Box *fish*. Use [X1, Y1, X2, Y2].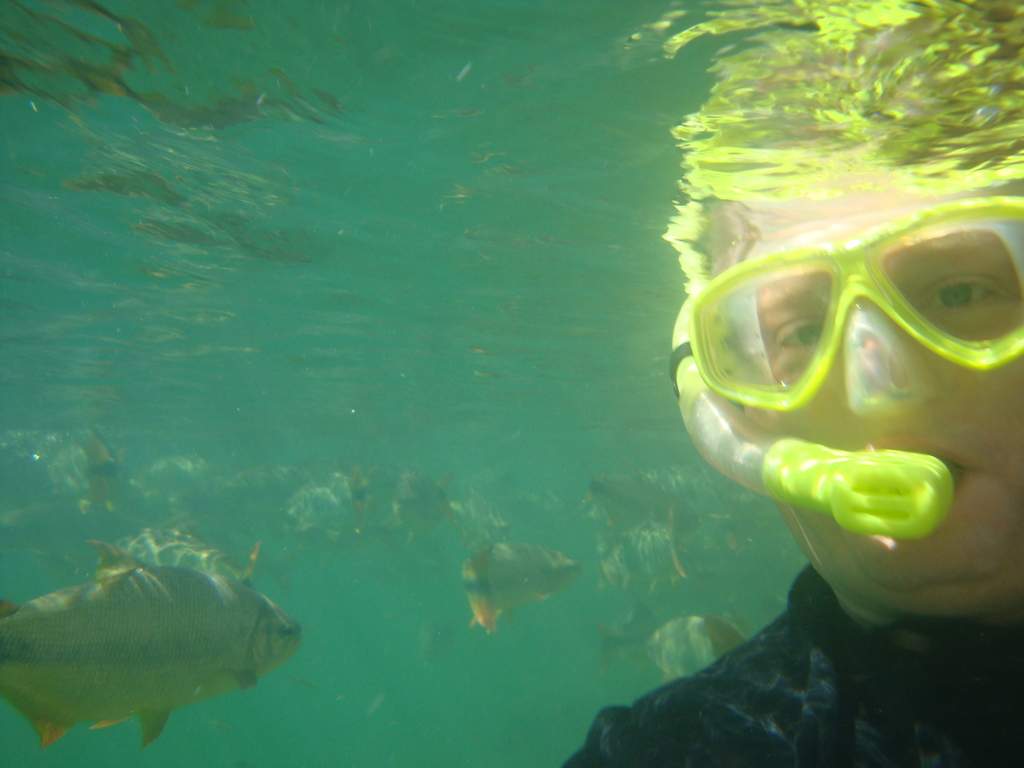
[584, 474, 690, 557].
